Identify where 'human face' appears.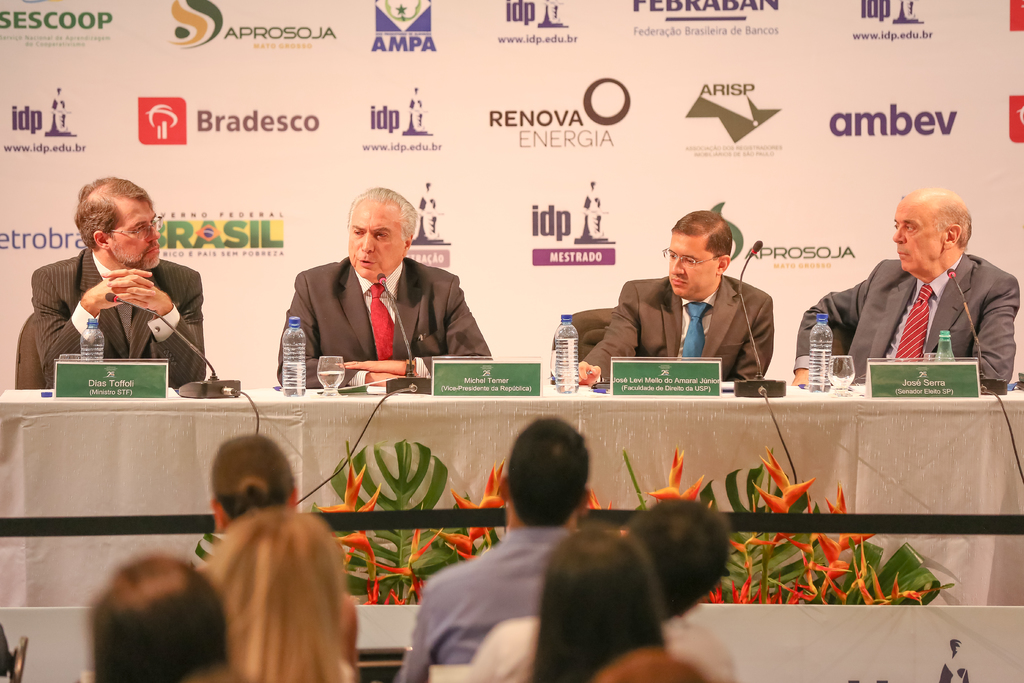
Appears at x1=111, y1=195, x2=159, y2=265.
